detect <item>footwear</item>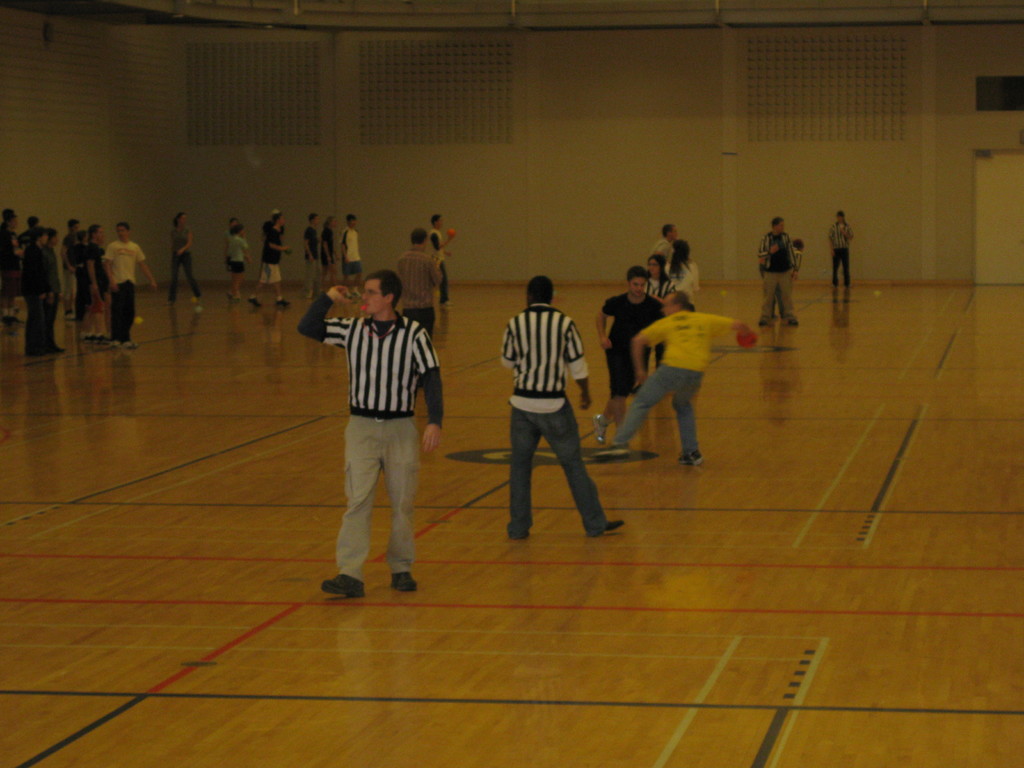
Rect(193, 297, 201, 303)
